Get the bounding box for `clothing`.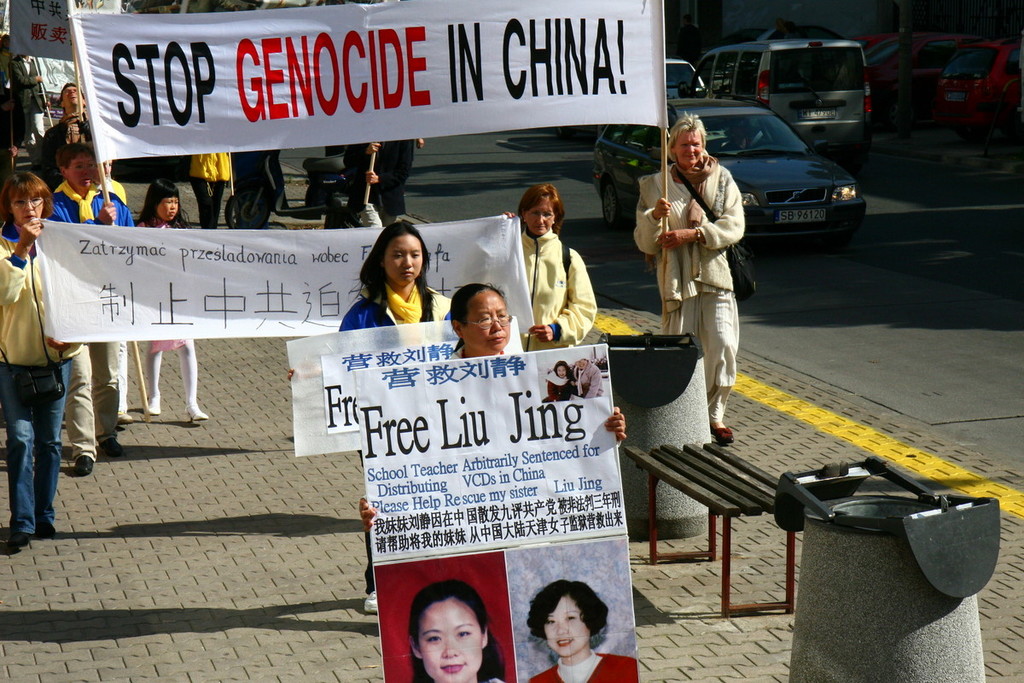
(left=60, top=344, right=119, bottom=462).
